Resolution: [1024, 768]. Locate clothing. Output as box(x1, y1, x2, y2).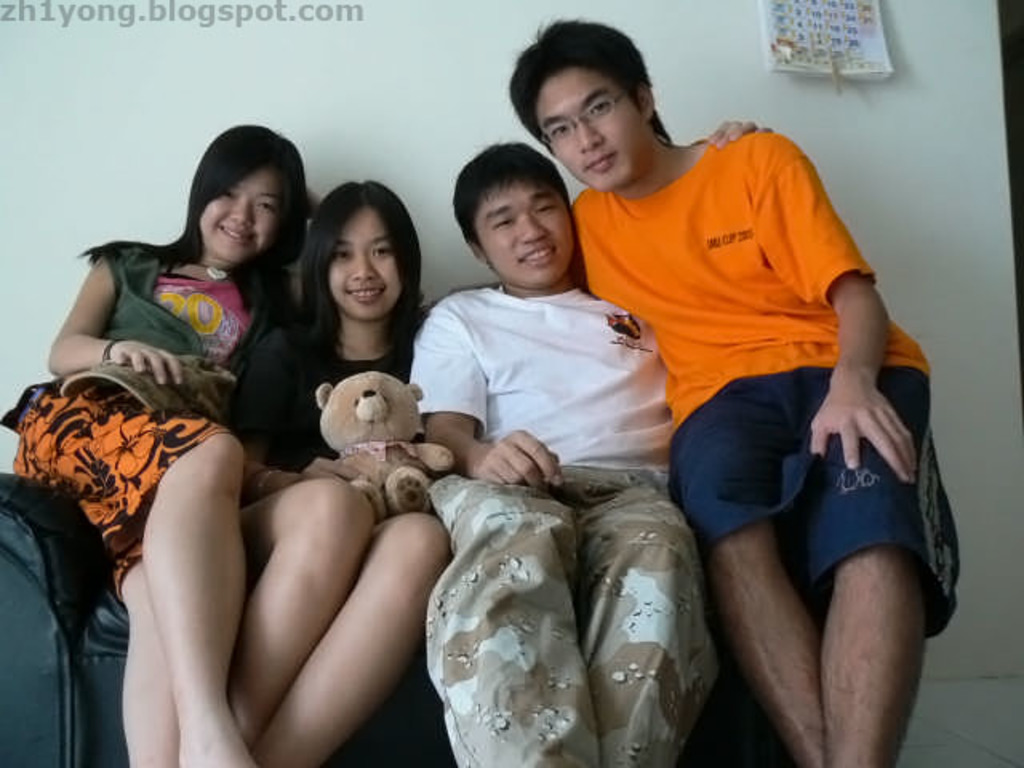
box(408, 278, 717, 766).
